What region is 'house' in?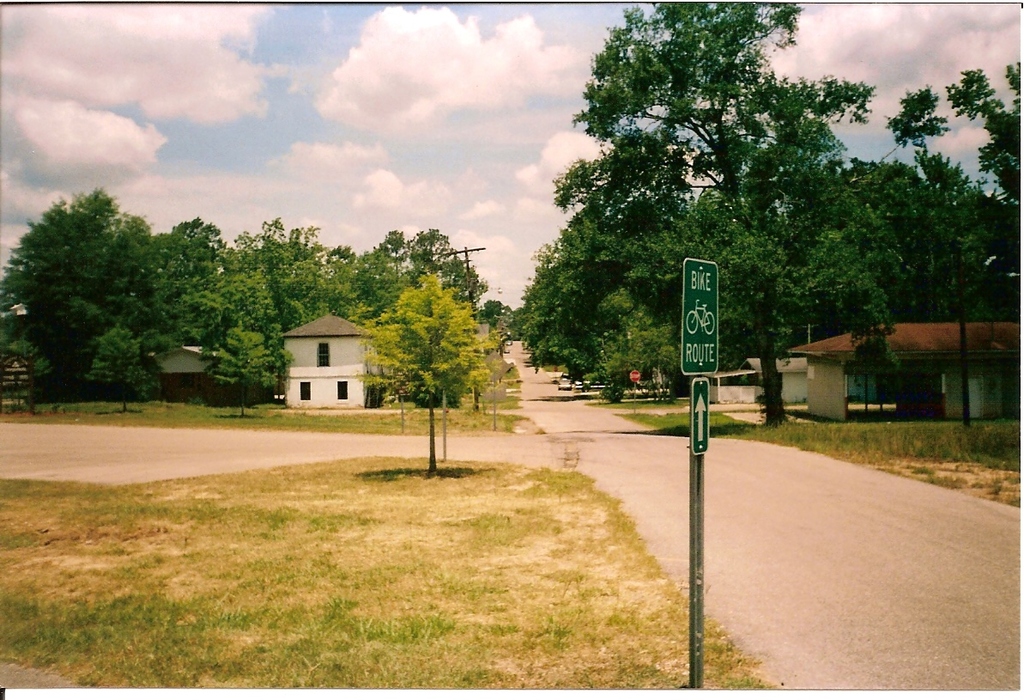
<region>779, 320, 1023, 429</region>.
